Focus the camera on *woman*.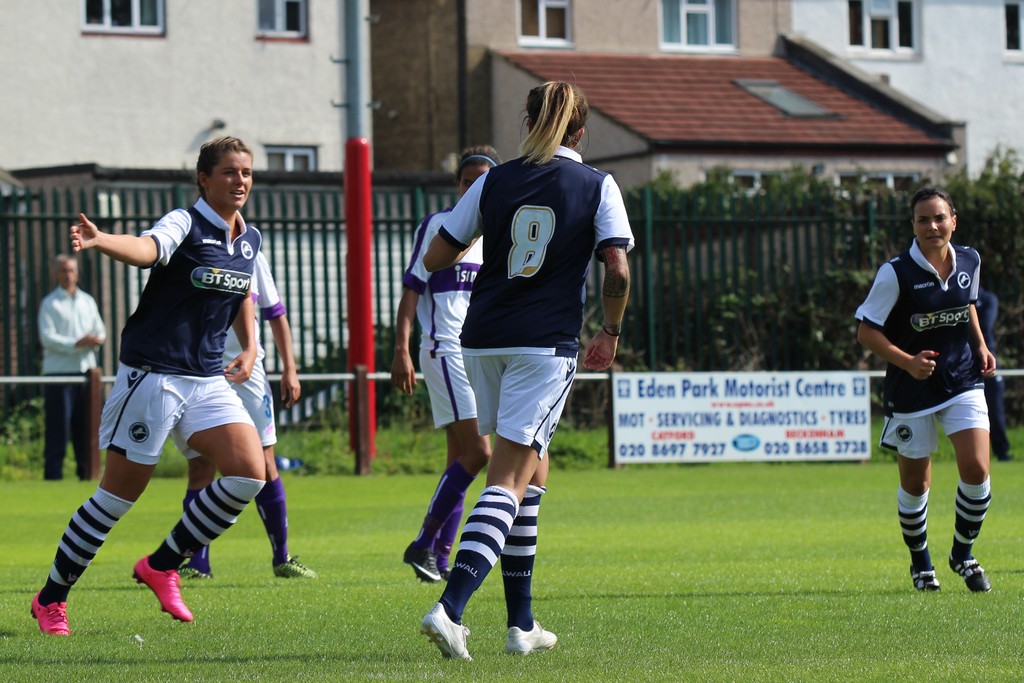
Focus region: 850 185 995 592.
